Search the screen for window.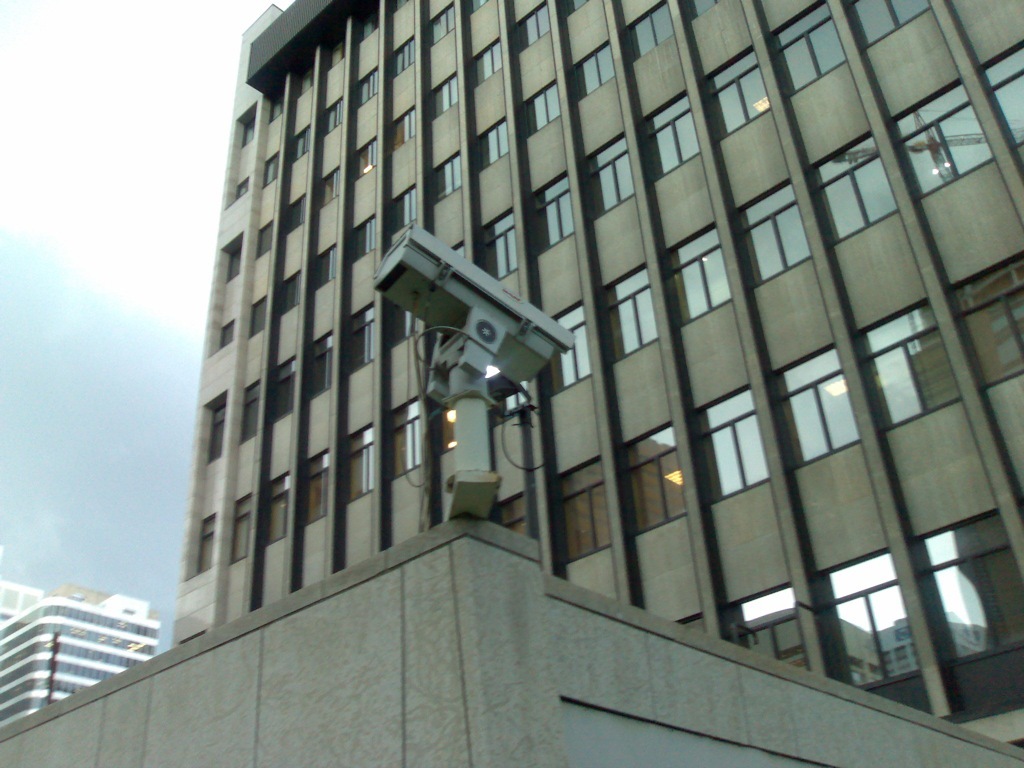
Found at pyautogui.locateOnScreen(317, 170, 345, 204).
